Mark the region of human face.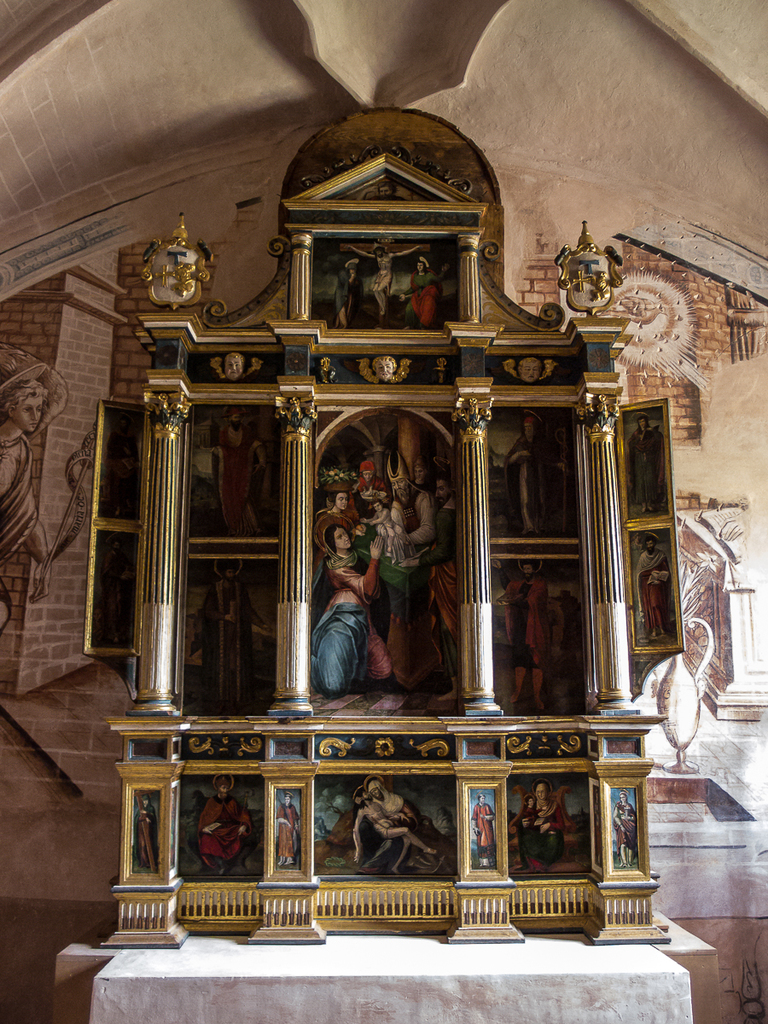
Region: [15,397,43,433].
